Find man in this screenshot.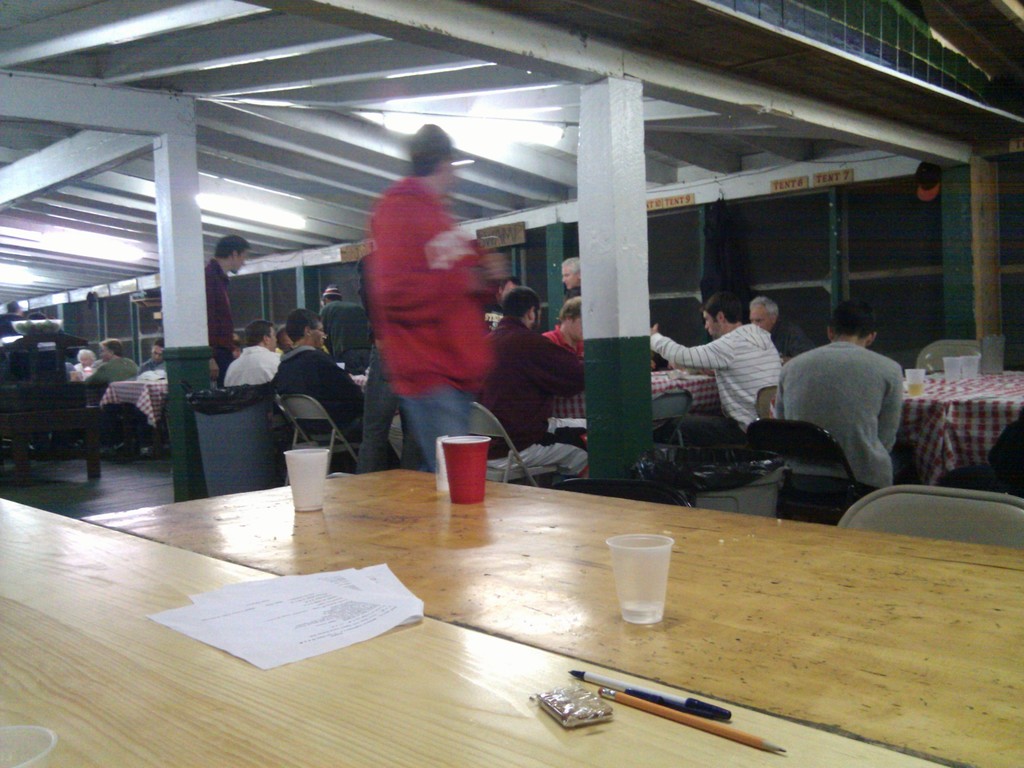
The bounding box for man is BBox(0, 300, 22, 333).
